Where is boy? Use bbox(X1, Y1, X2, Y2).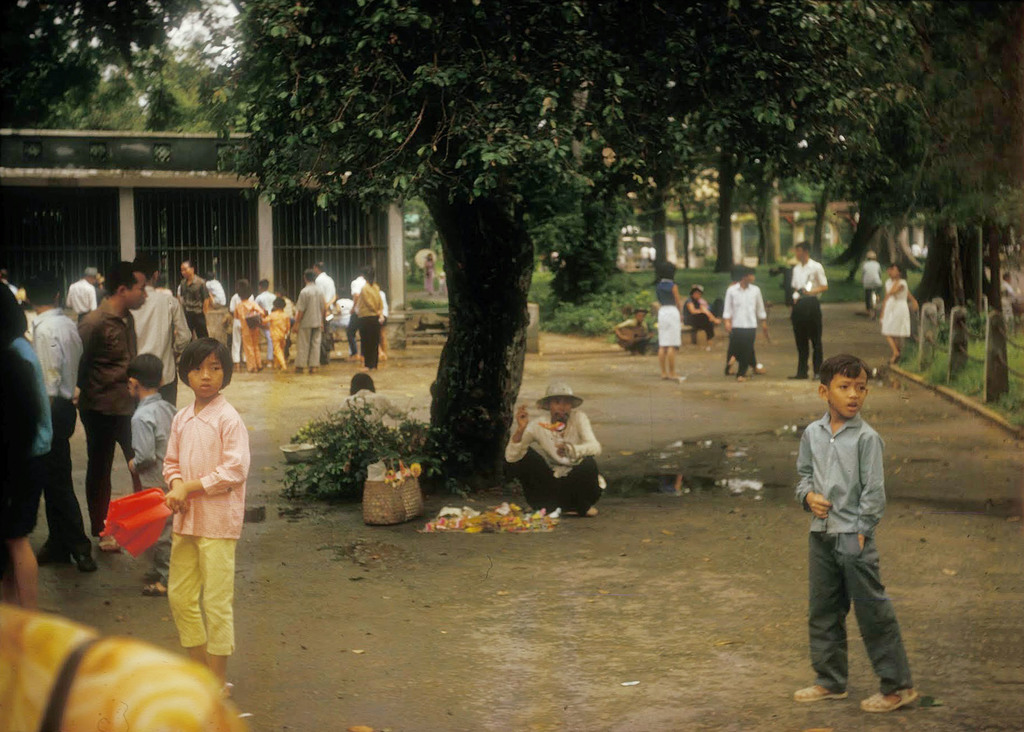
bbox(127, 353, 178, 594).
